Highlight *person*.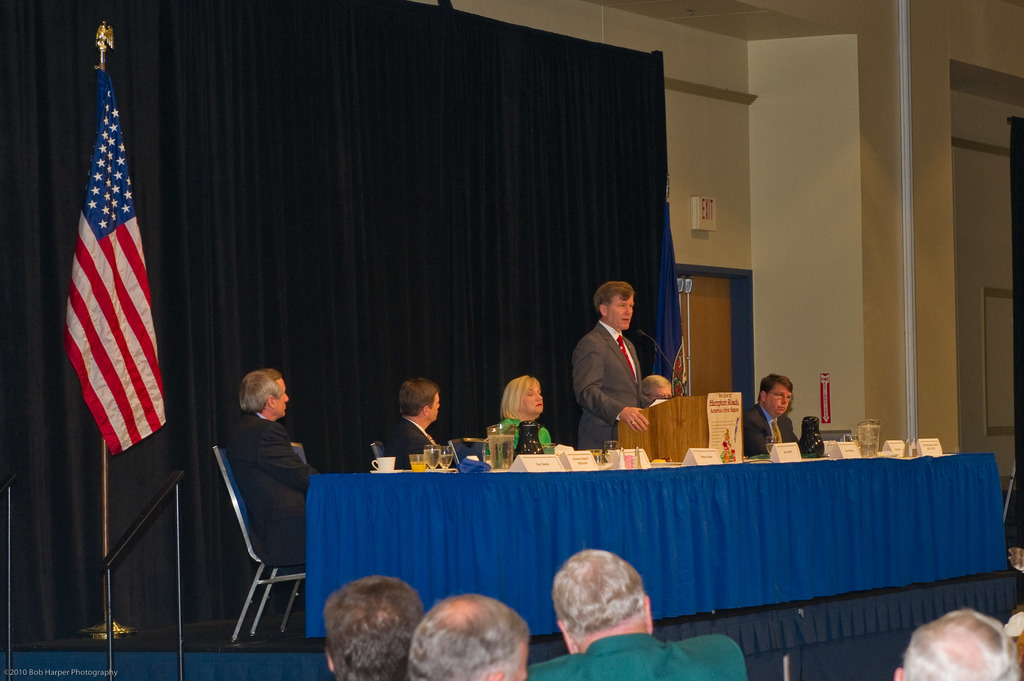
Highlighted region: {"left": 571, "top": 252, "right": 673, "bottom": 466}.
